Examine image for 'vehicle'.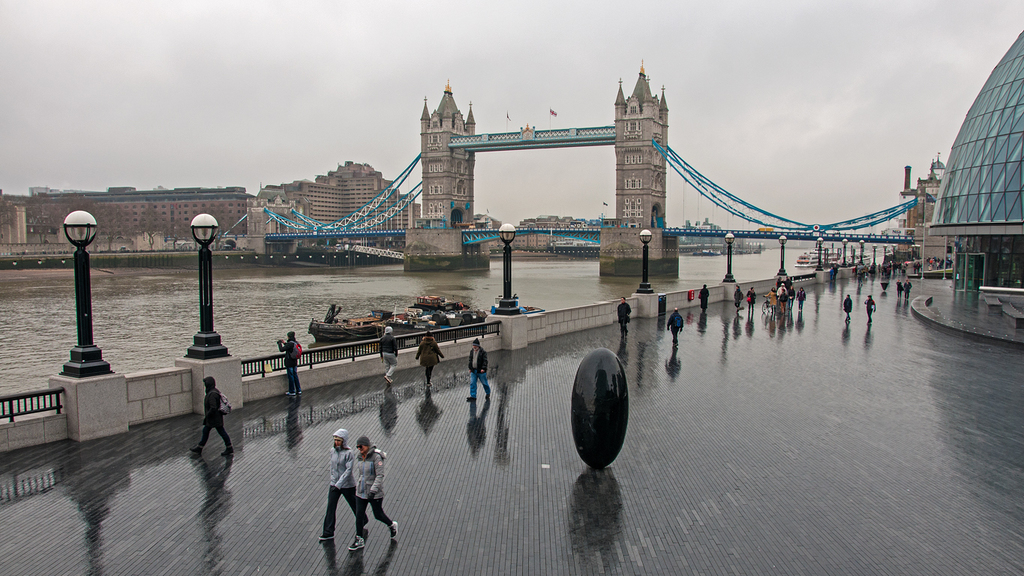
Examination result: {"left": 797, "top": 239, "right": 845, "bottom": 274}.
